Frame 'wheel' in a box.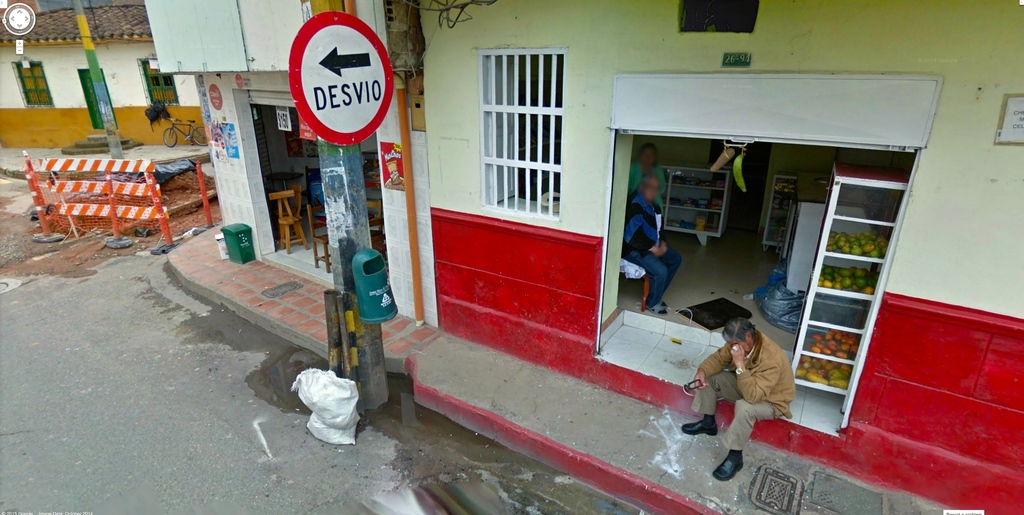
(left=161, top=124, right=177, bottom=151).
